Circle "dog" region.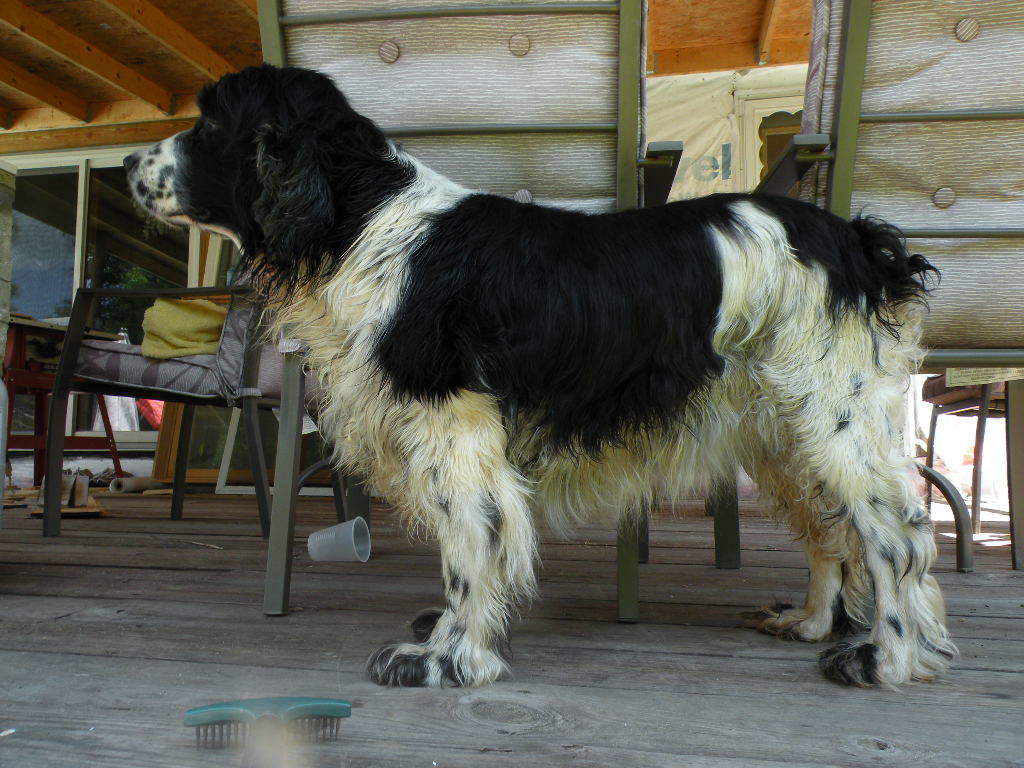
Region: [left=121, top=58, right=966, bottom=691].
